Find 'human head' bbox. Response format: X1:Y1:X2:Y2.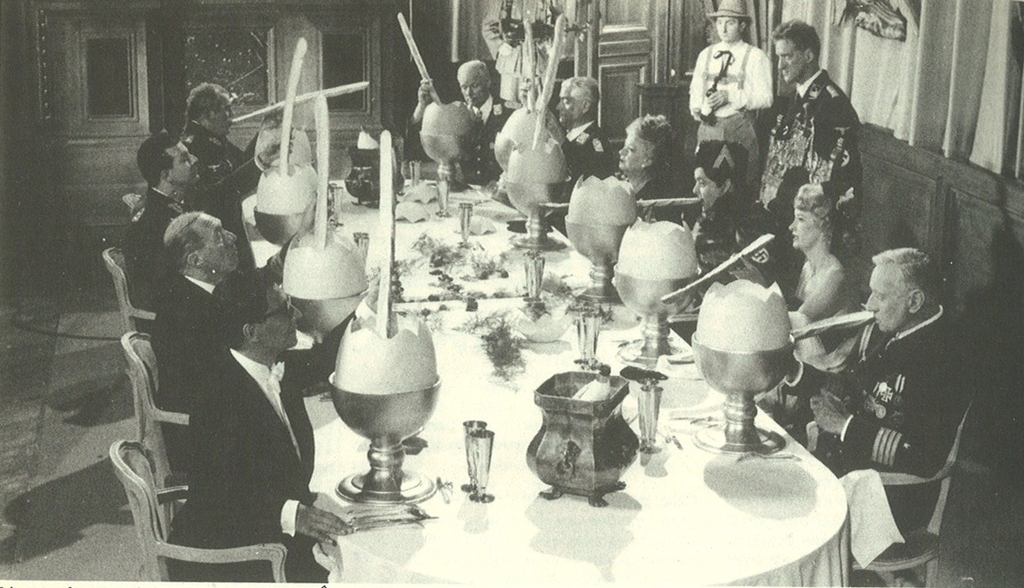
620:118:675:172.
